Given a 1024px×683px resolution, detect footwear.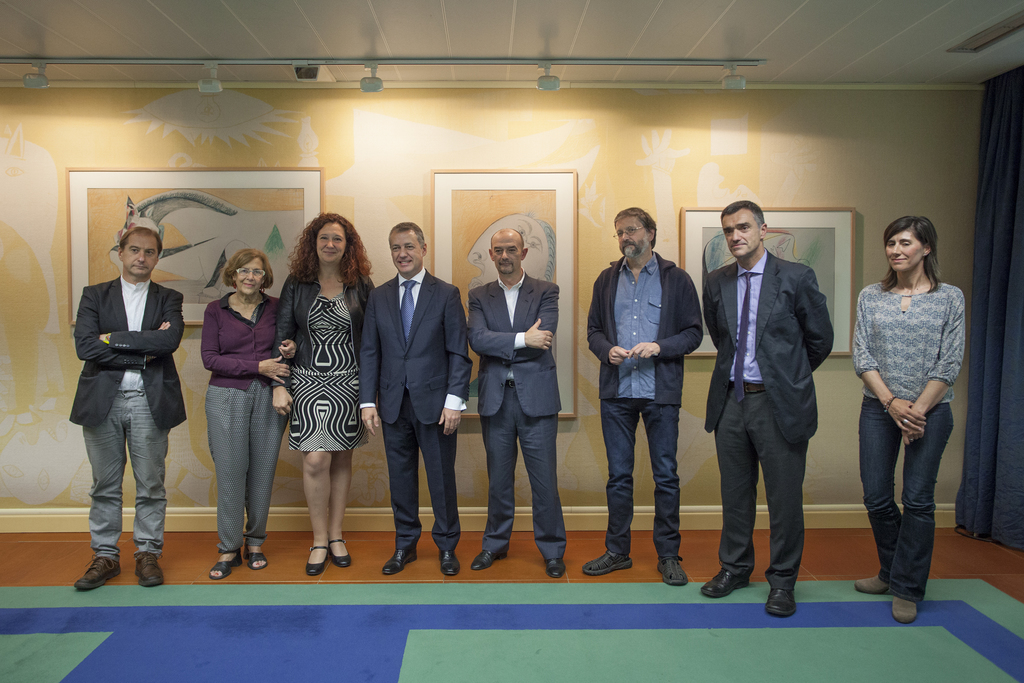
Rect(659, 557, 689, 584).
